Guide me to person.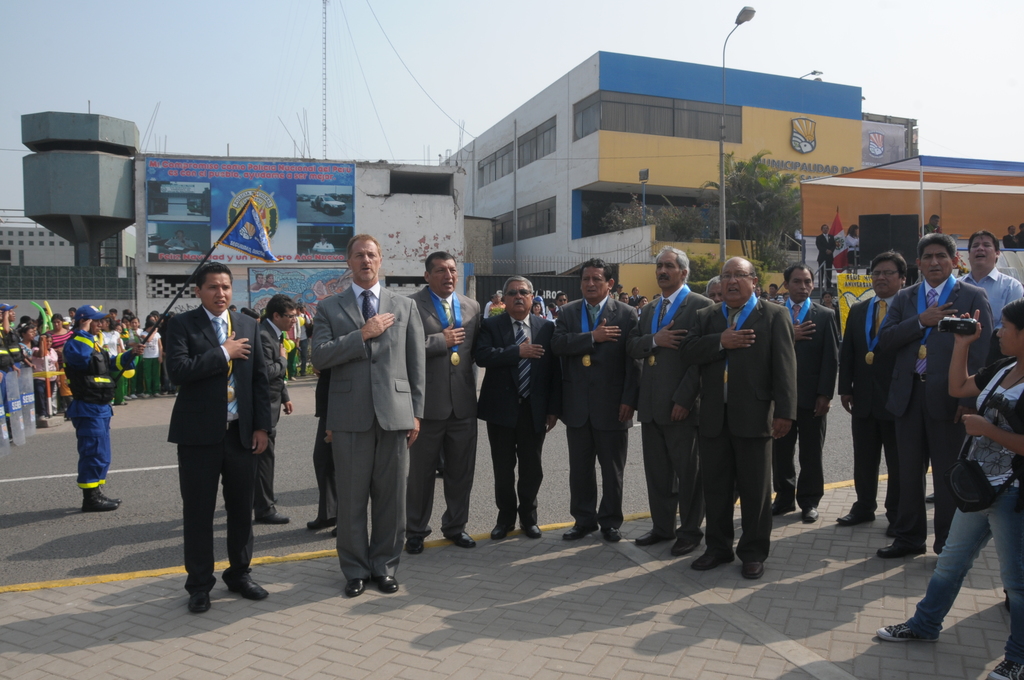
Guidance: x1=685, y1=255, x2=796, y2=573.
